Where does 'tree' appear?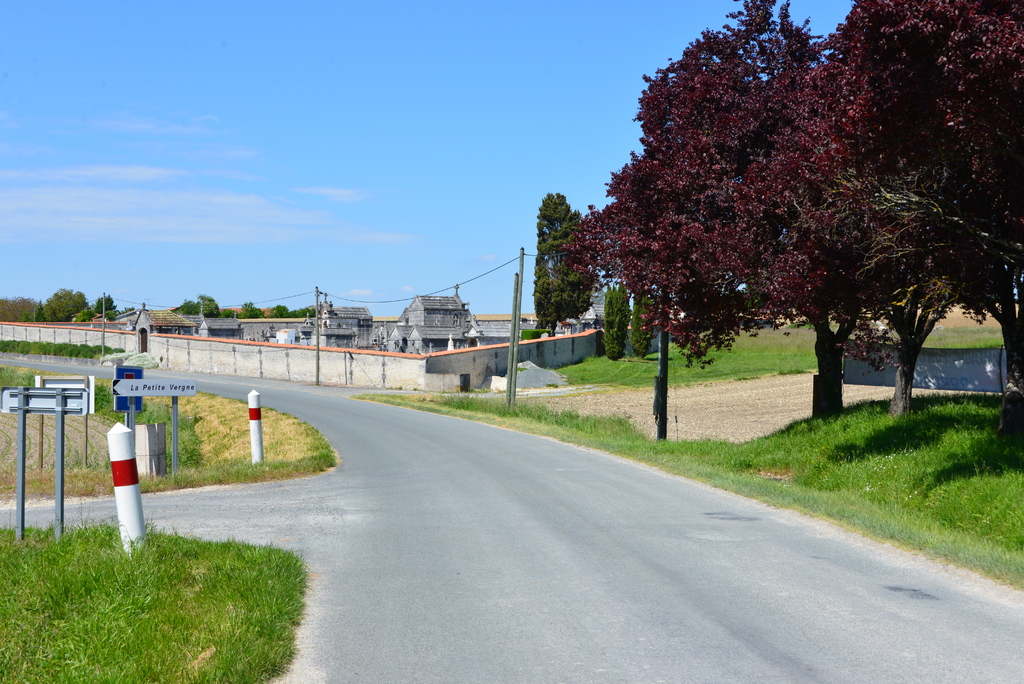
Appears at bbox=(767, 0, 1023, 441).
